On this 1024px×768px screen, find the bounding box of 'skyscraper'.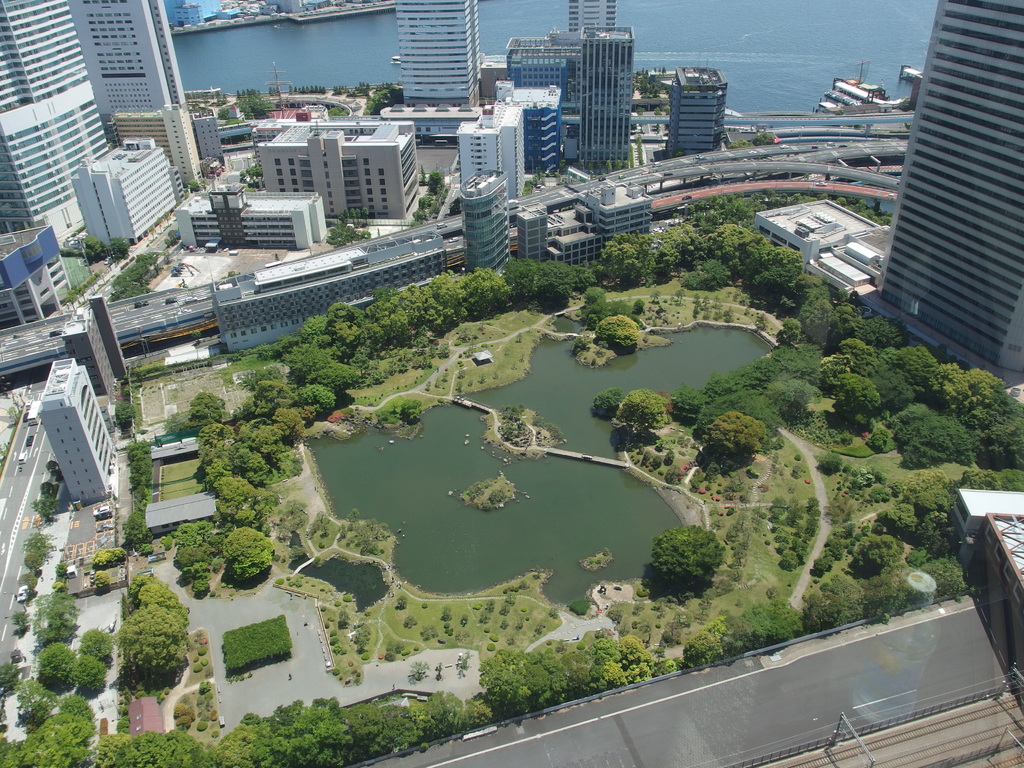
Bounding box: BBox(505, 29, 630, 162).
